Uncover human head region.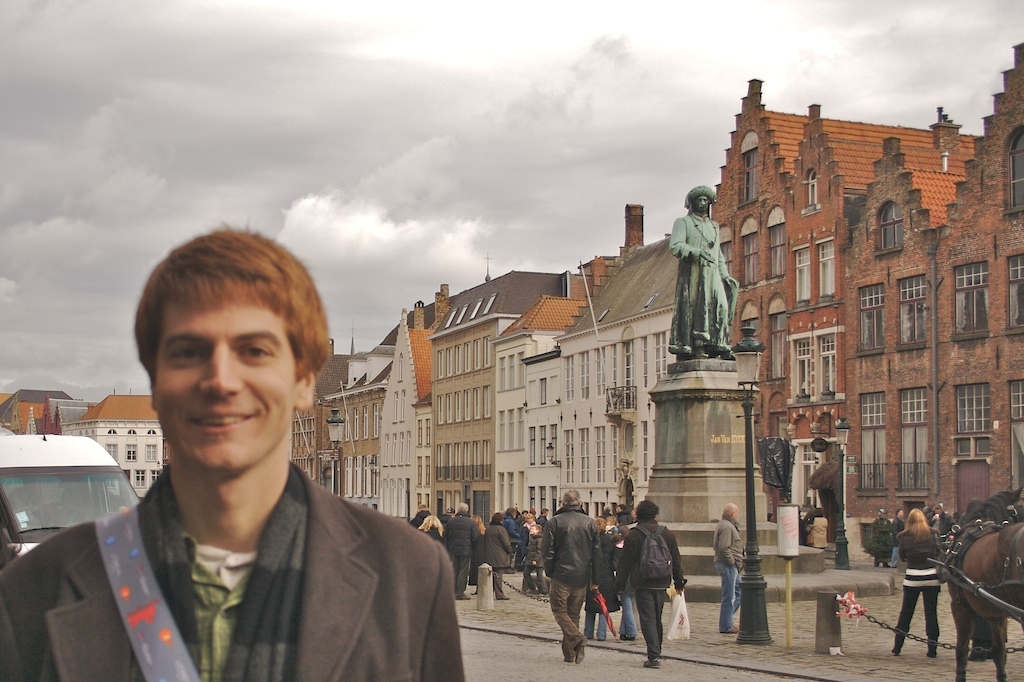
Uncovered: BBox(456, 503, 467, 513).
